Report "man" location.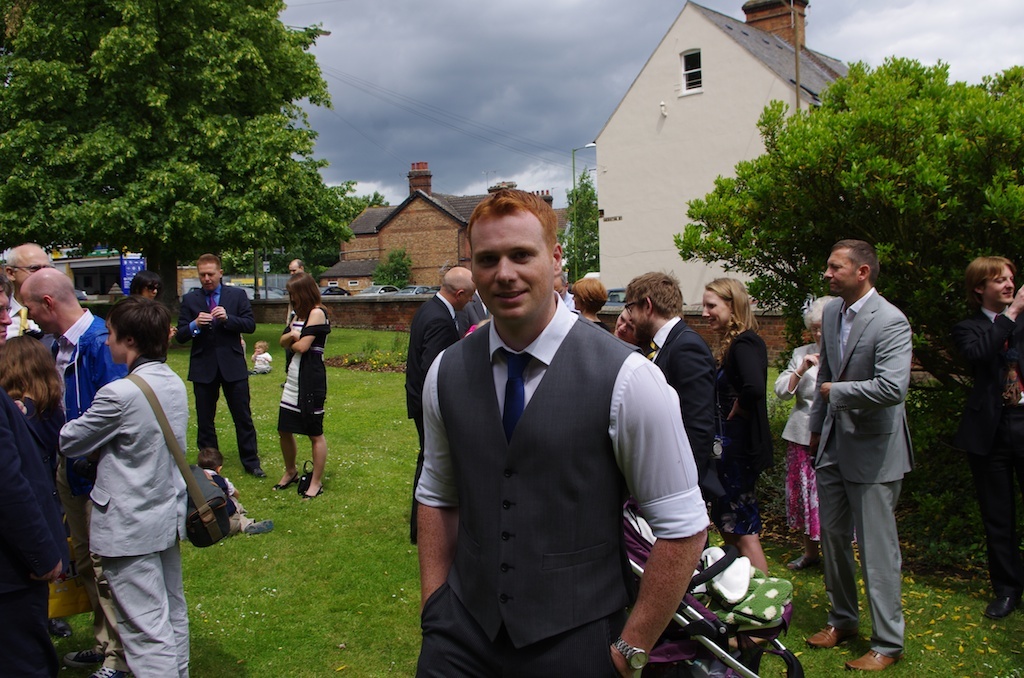
Report: [20, 270, 128, 677].
